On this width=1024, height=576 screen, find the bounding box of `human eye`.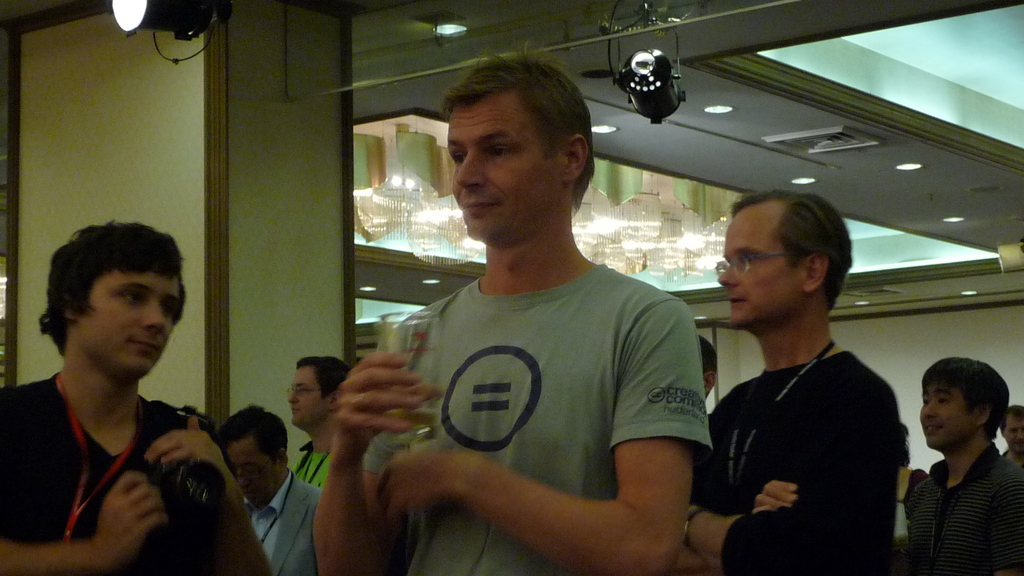
Bounding box: BBox(920, 398, 929, 409).
